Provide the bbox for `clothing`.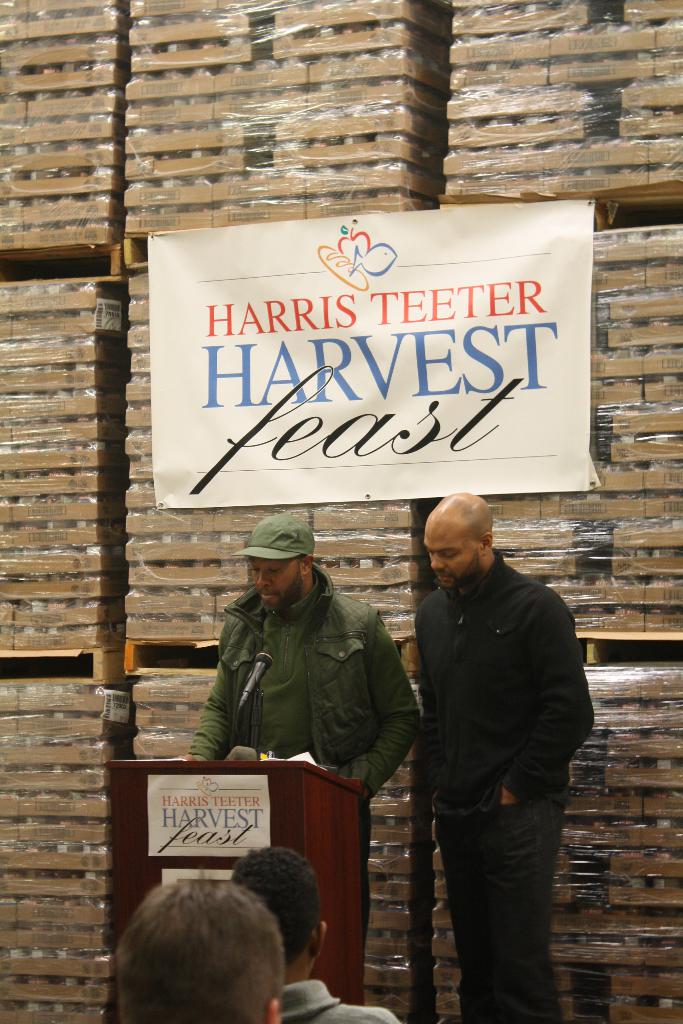
<region>187, 560, 418, 977</region>.
